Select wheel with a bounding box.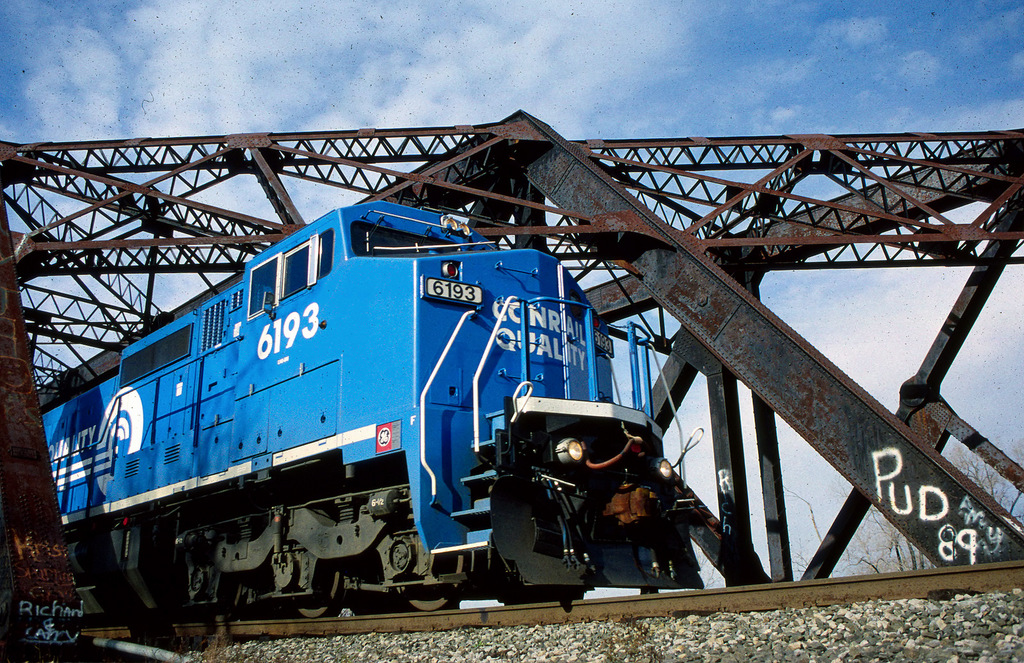
<bbox>299, 589, 335, 617</bbox>.
